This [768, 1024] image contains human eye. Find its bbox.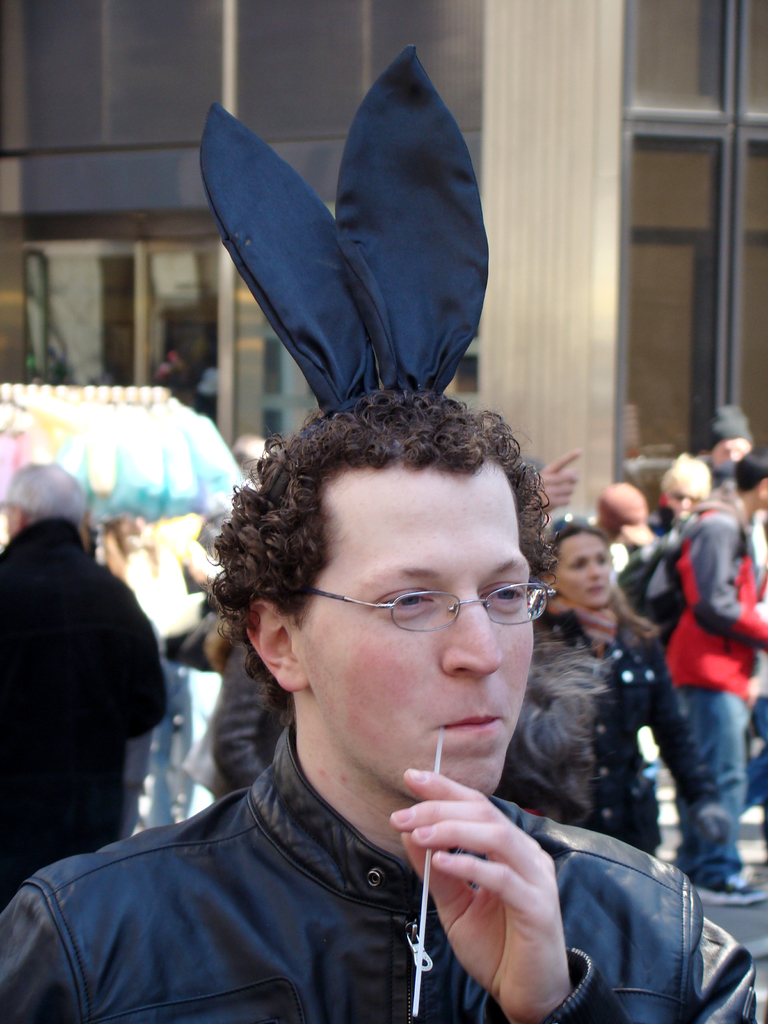
(573, 563, 591, 572).
